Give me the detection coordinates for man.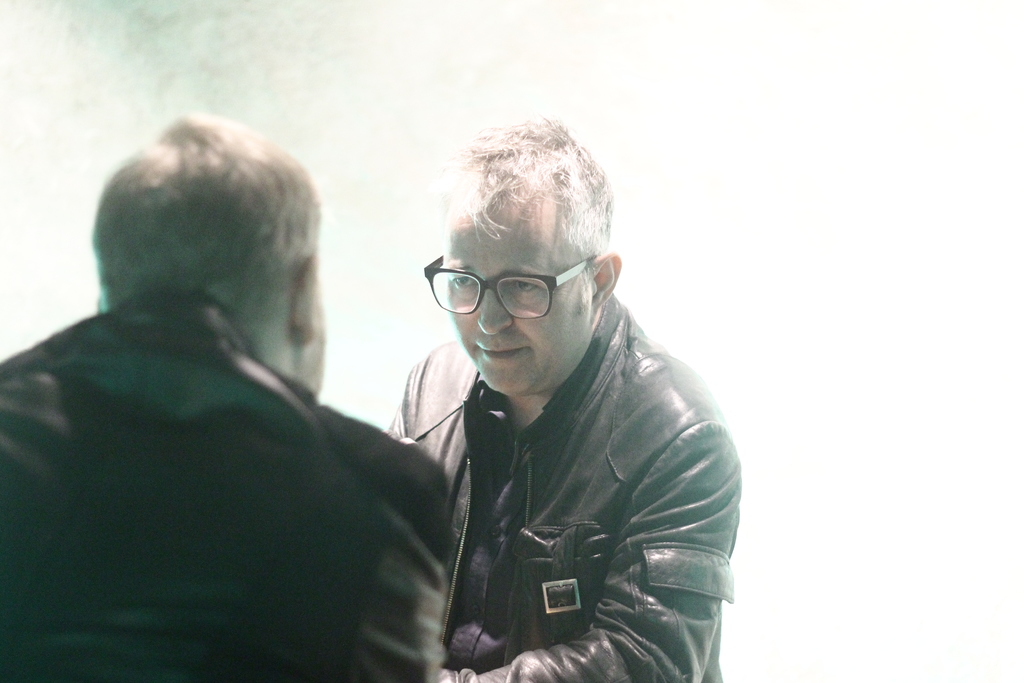
detection(346, 111, 753, 682).
